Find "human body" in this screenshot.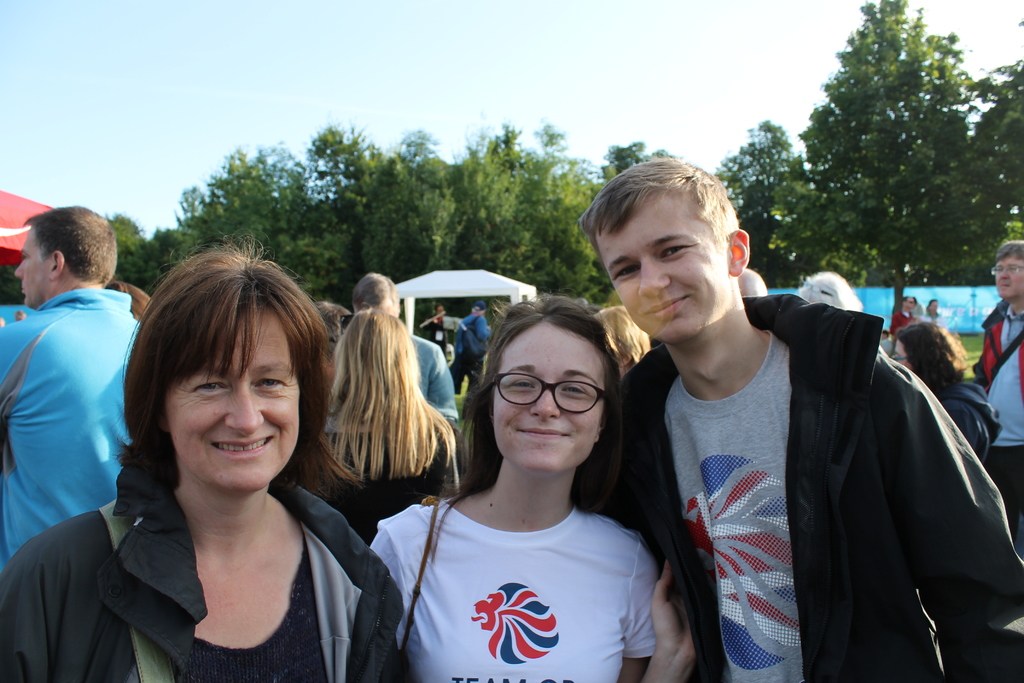
The bounding box for "human body" is bbox=(884, 304, 913, 336).
